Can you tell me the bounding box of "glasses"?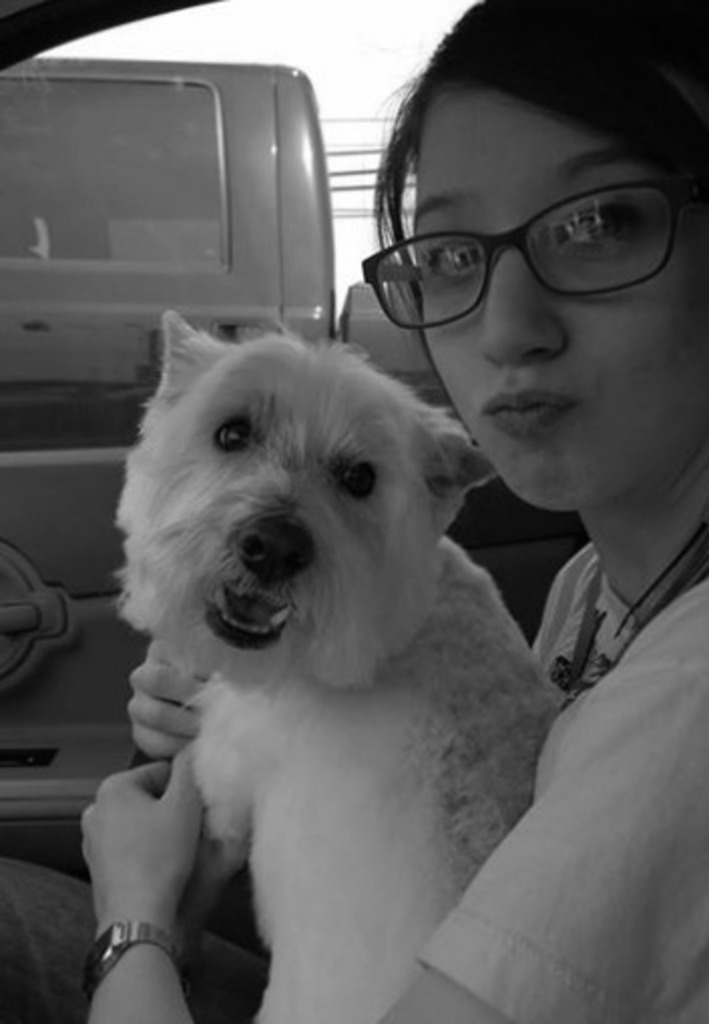
pyautogui.locateOnScreen(360, 173, 699, 339).
